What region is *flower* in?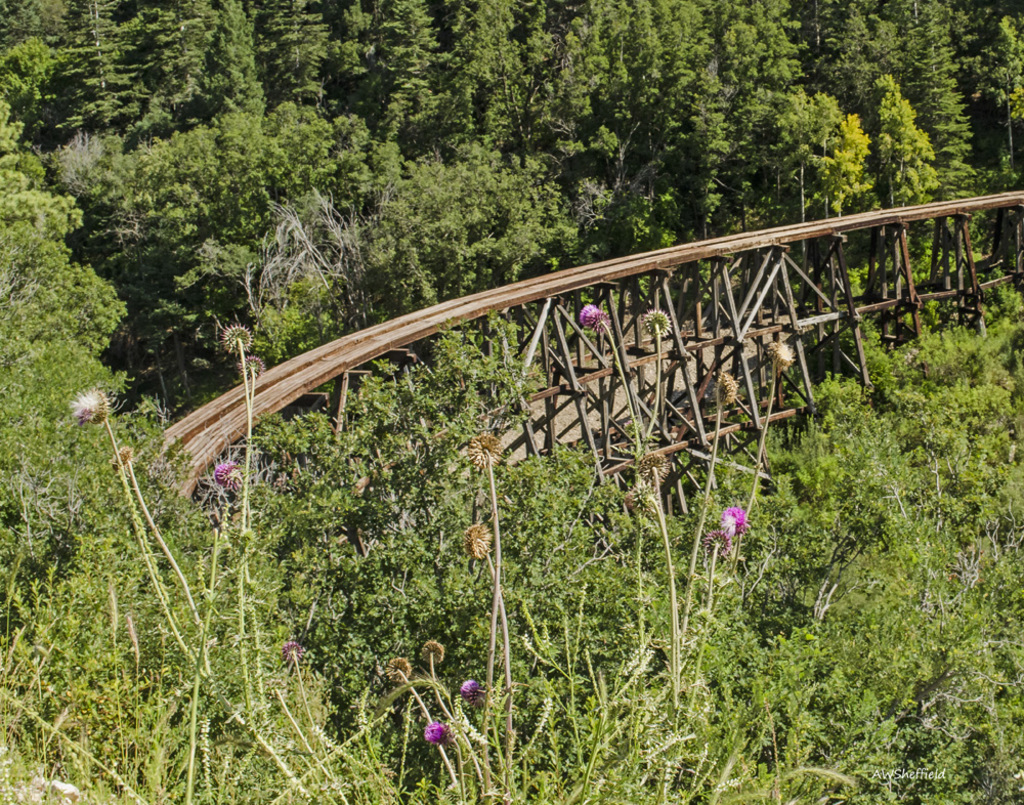
766:342:793:366.
